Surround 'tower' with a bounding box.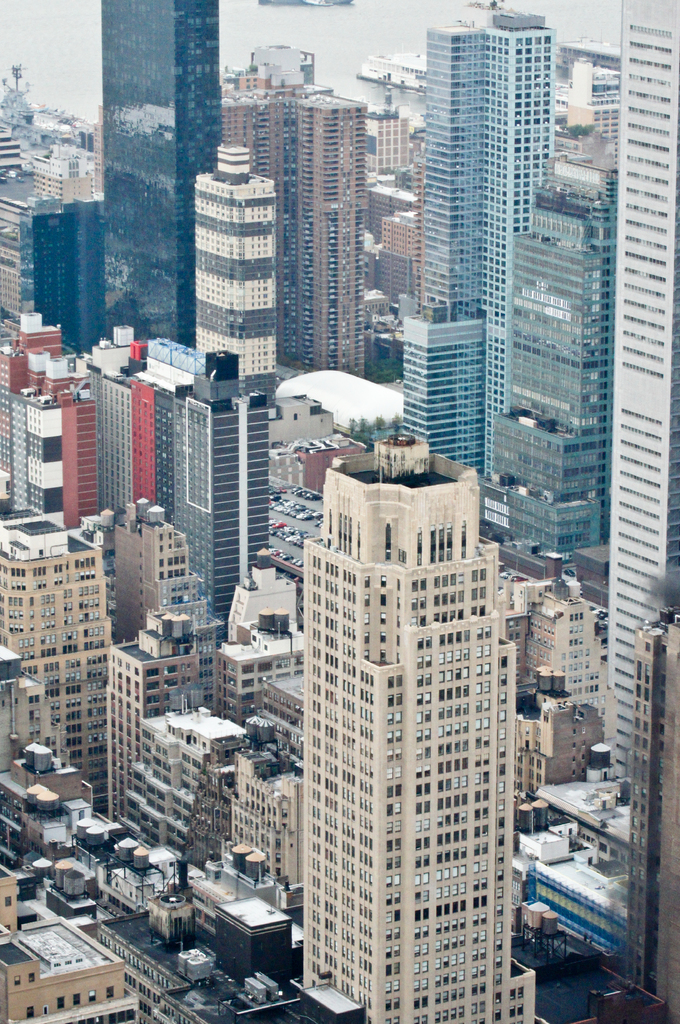
detection(98, 0, 222, 348).
